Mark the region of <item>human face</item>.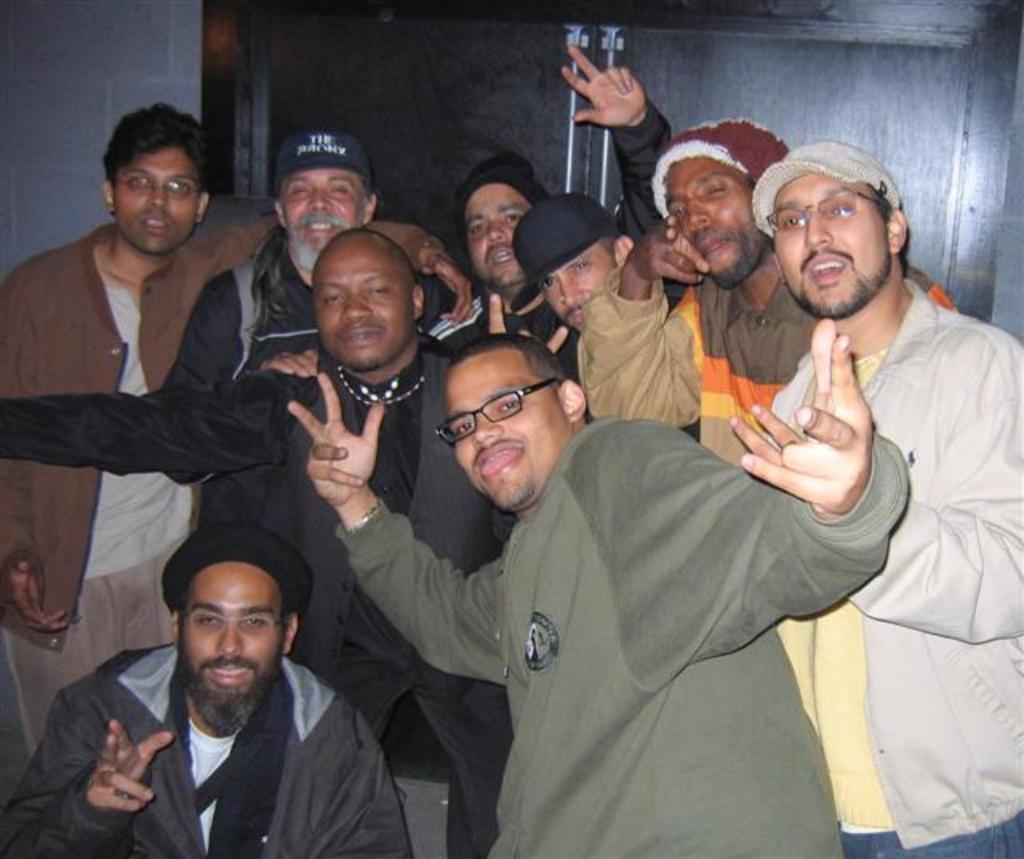
Region: (x1=771, y1=178, x2=893, y2=325).
